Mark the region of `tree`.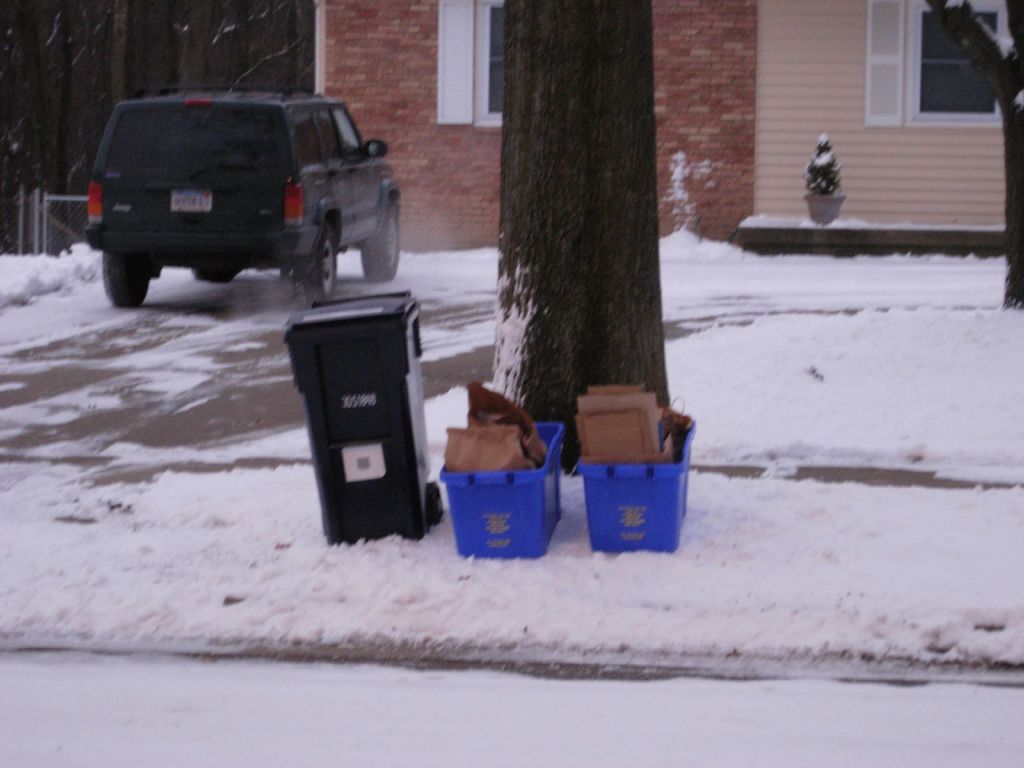
Region: bbox(0, 1, 47, 260).
